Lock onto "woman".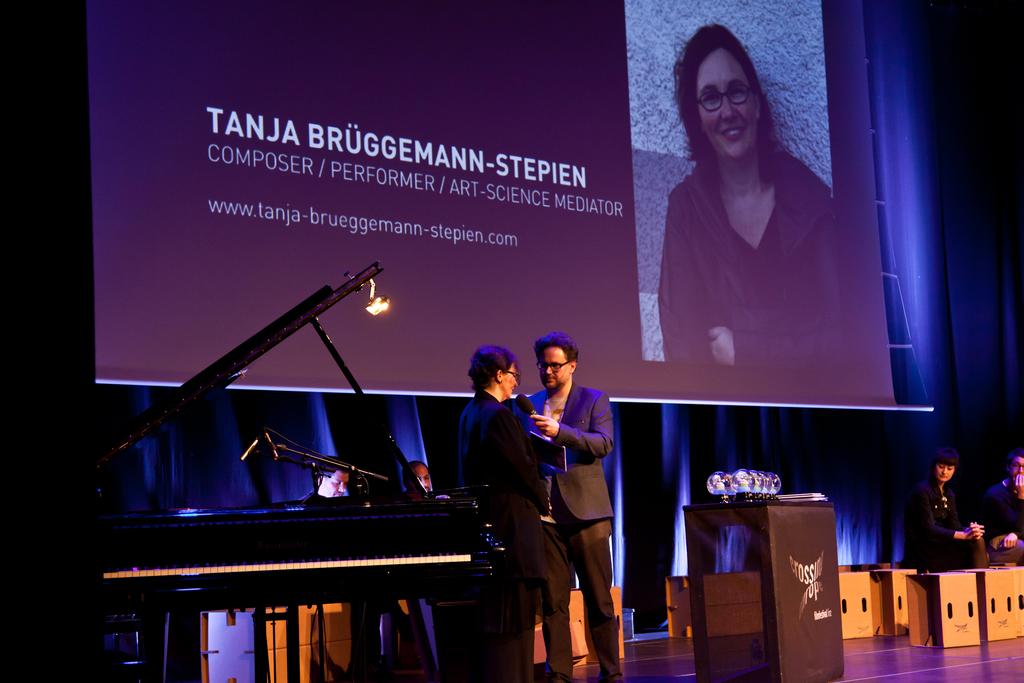
Locked: locate(648, 41, 853, 453).
